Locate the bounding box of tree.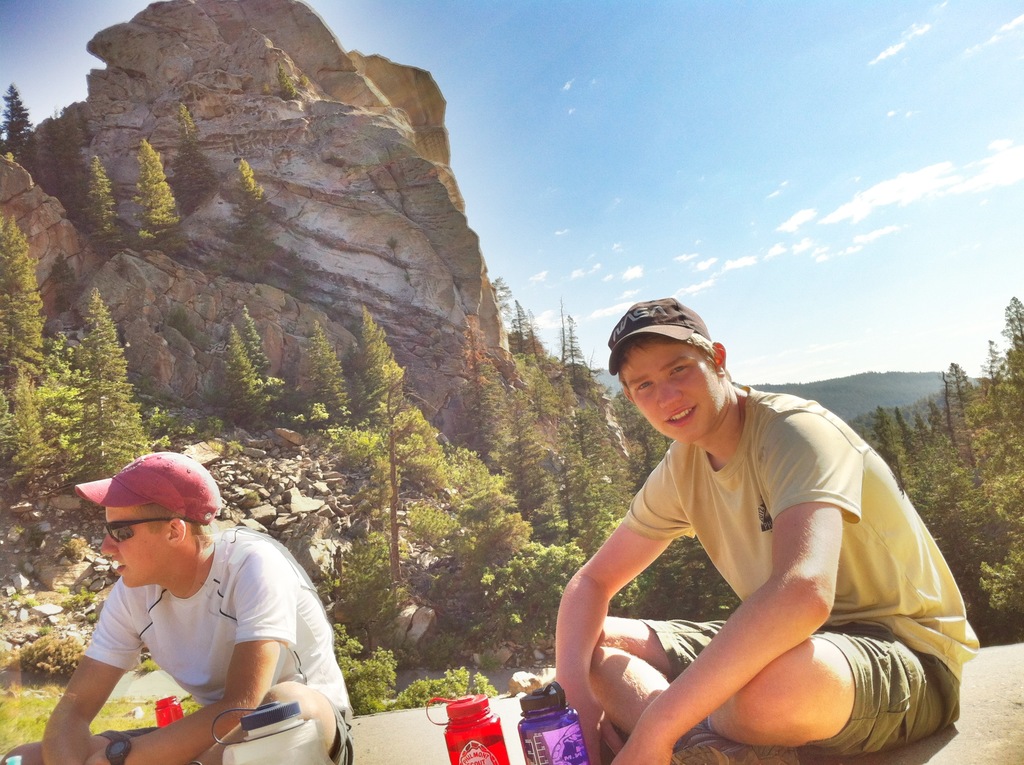
Bounding box: {"left": 136, "top": 134, "right": 179, "bottom": 230}.
